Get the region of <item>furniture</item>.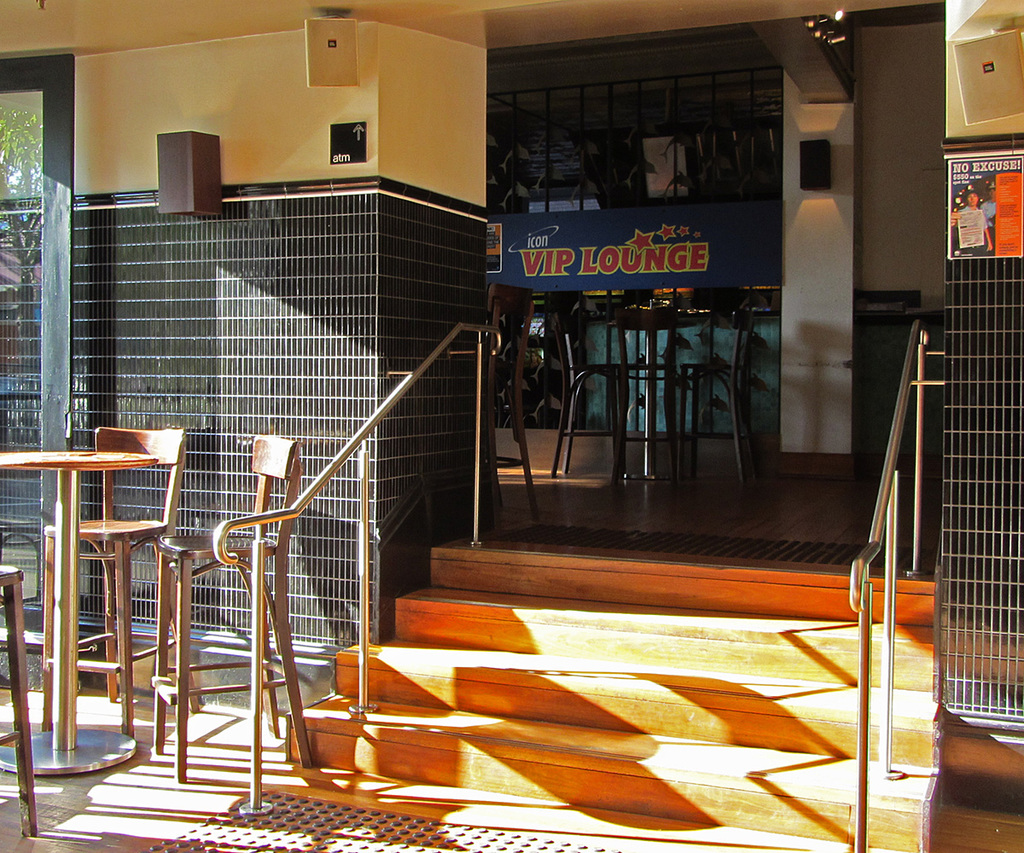
0,562,41,837.
